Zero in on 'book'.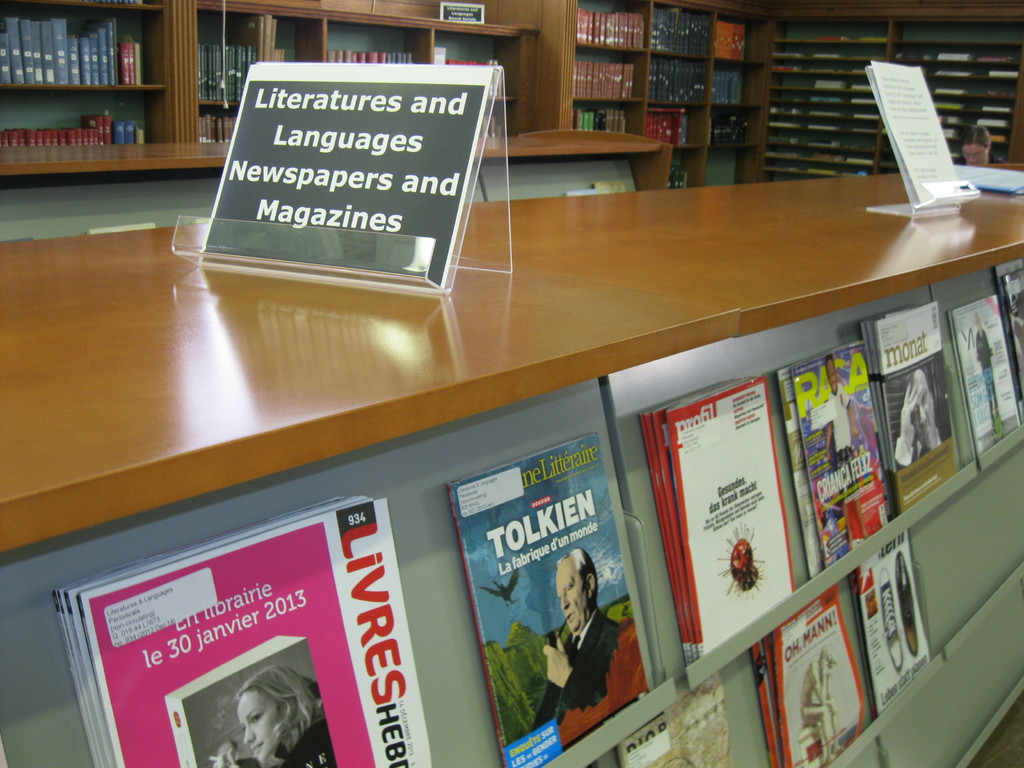
Zeroed in: (left=990, top=135, right=1006, bottom=144).
